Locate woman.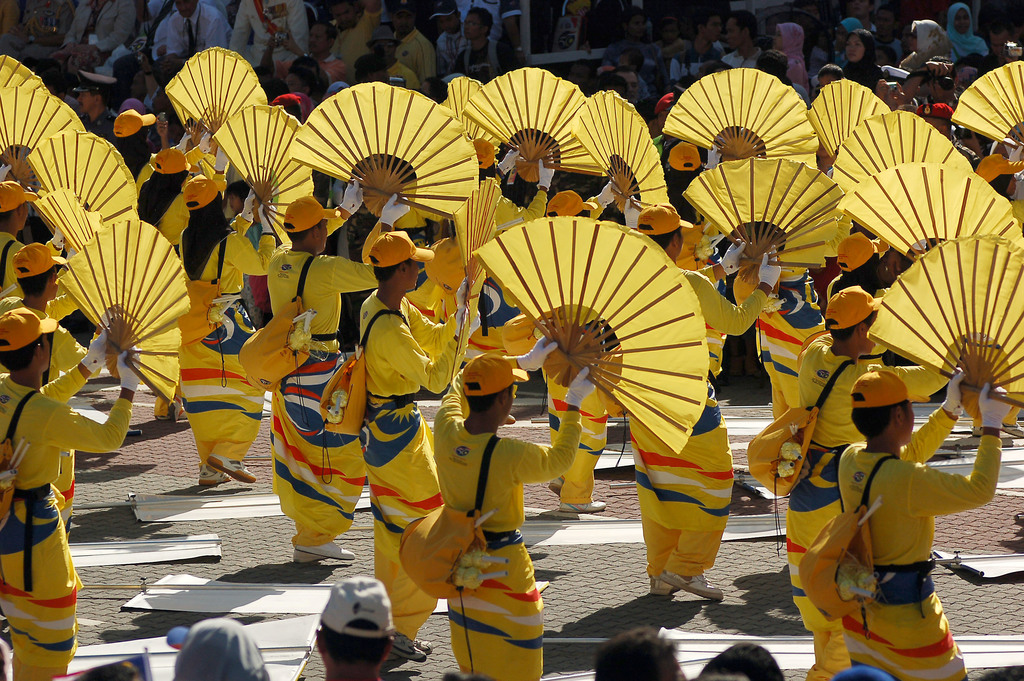
Bounding box: bbox=[156, 167, 316, 498].
